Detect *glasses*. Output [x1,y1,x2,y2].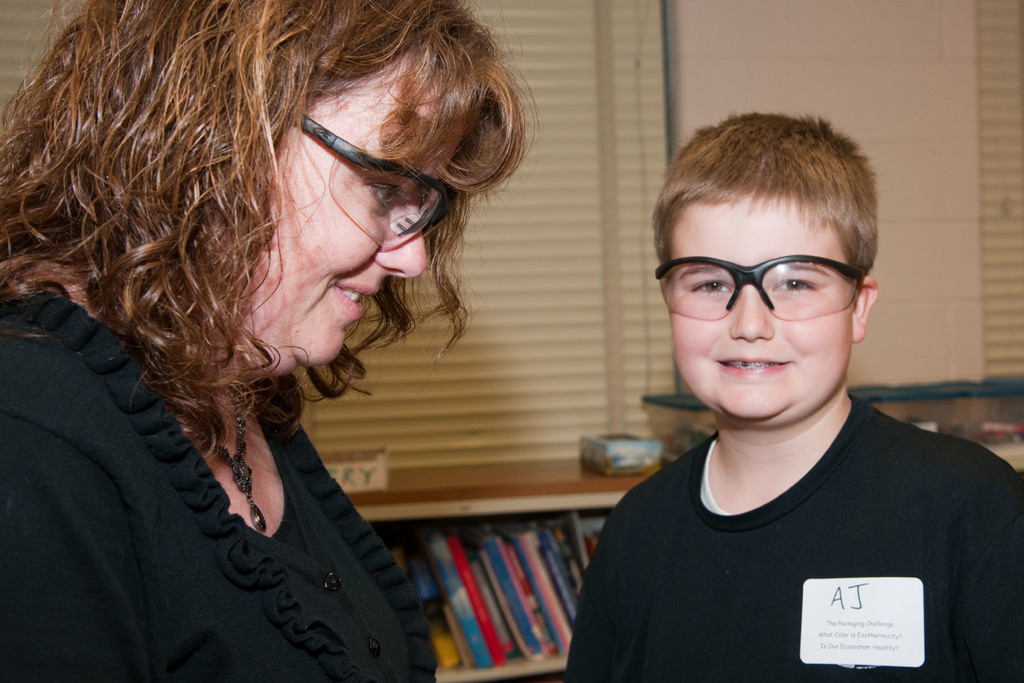
[653,249,878,331].
